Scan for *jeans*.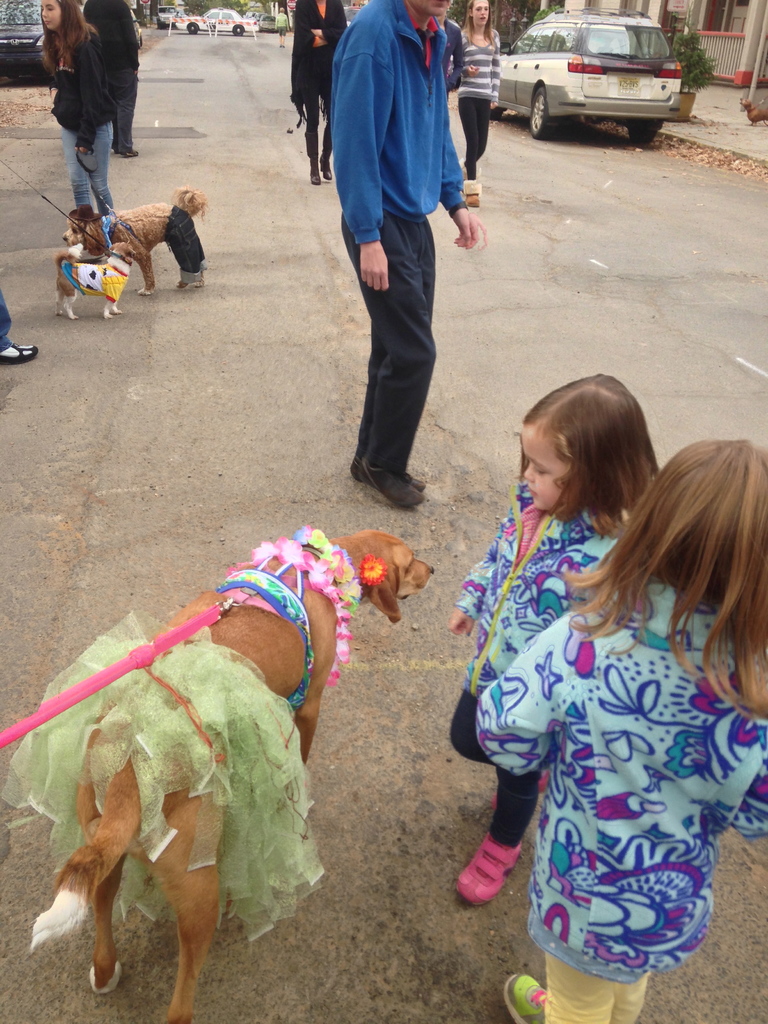
Scan result: (460, 99, 492, 181).
